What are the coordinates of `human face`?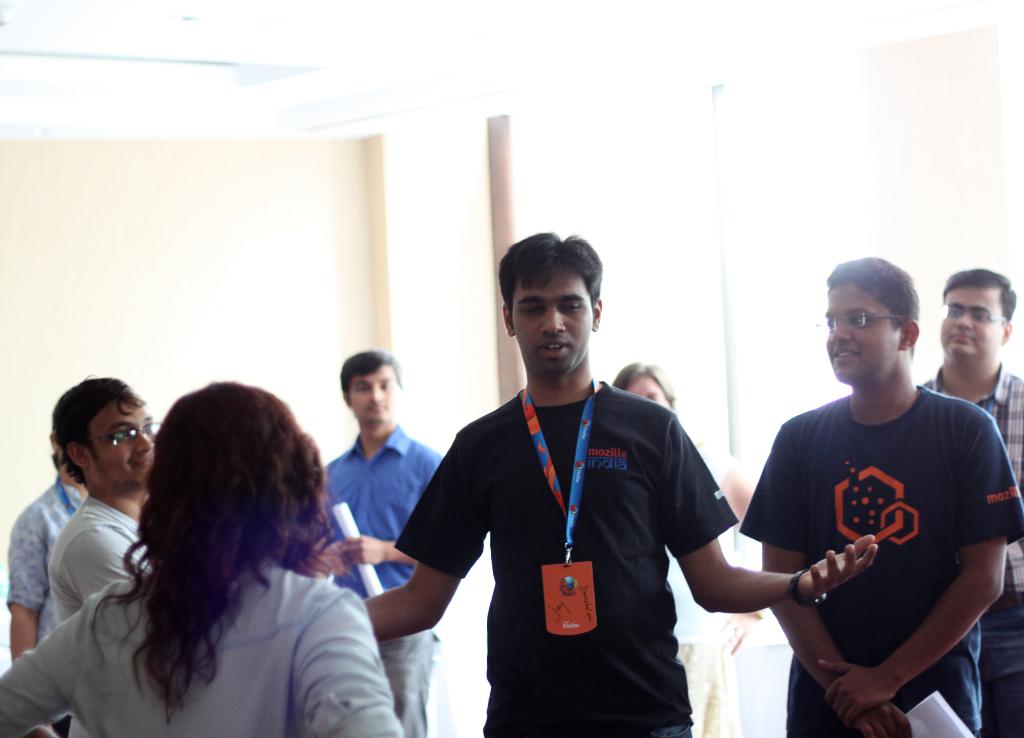
(left=92, top=395, right=157, bottom=492).
